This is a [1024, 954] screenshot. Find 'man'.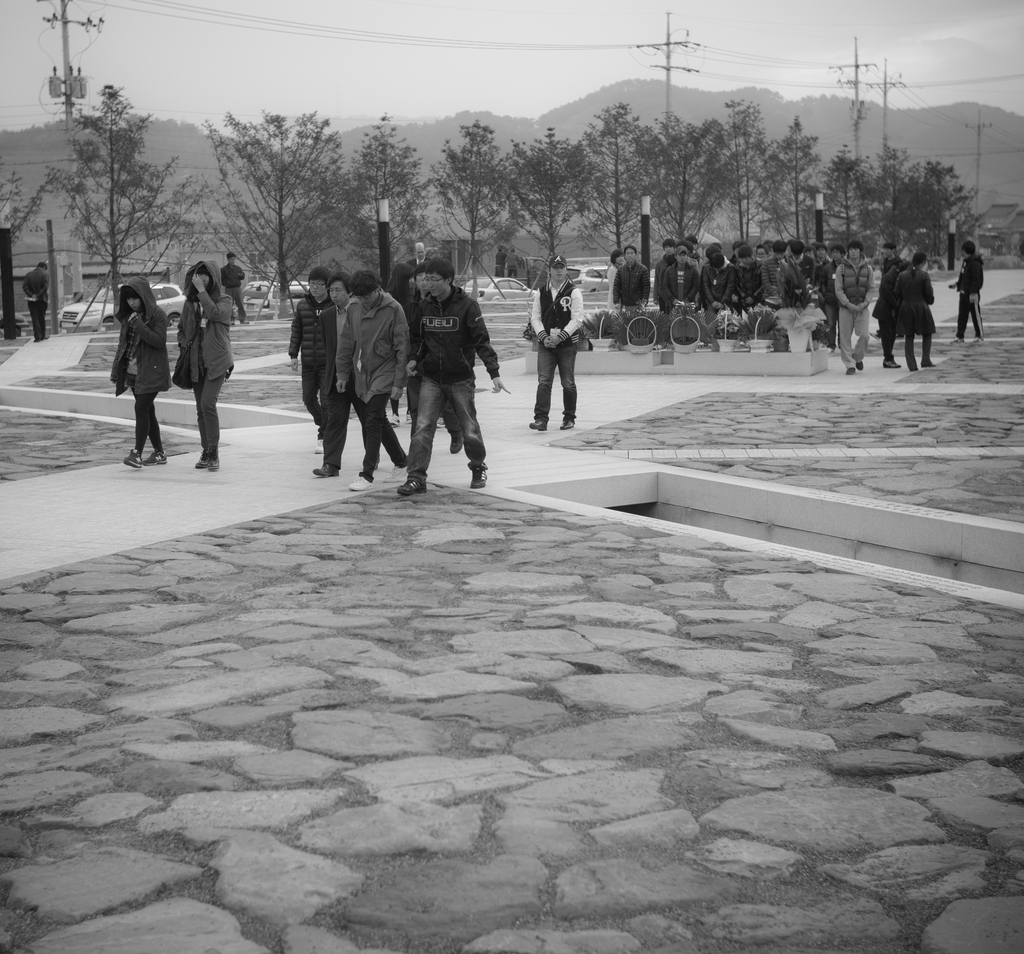
Bounding box: (left=334, top=265, right=408, bottom=497).
